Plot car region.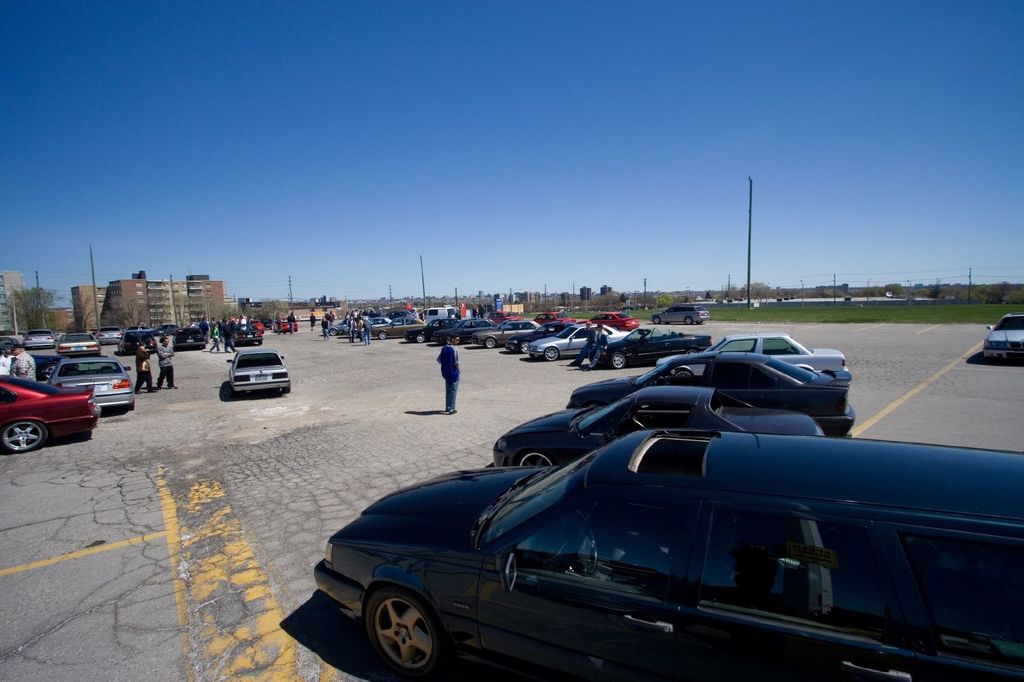
Plotted at 653 306 717 322.
